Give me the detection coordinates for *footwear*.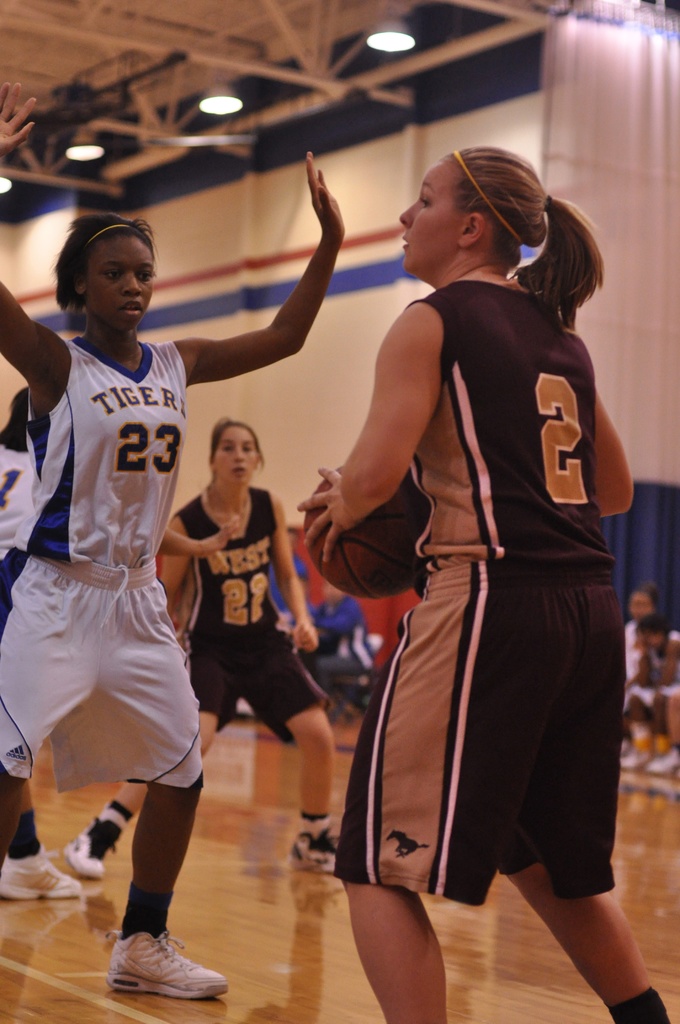
104:931:228:994.
